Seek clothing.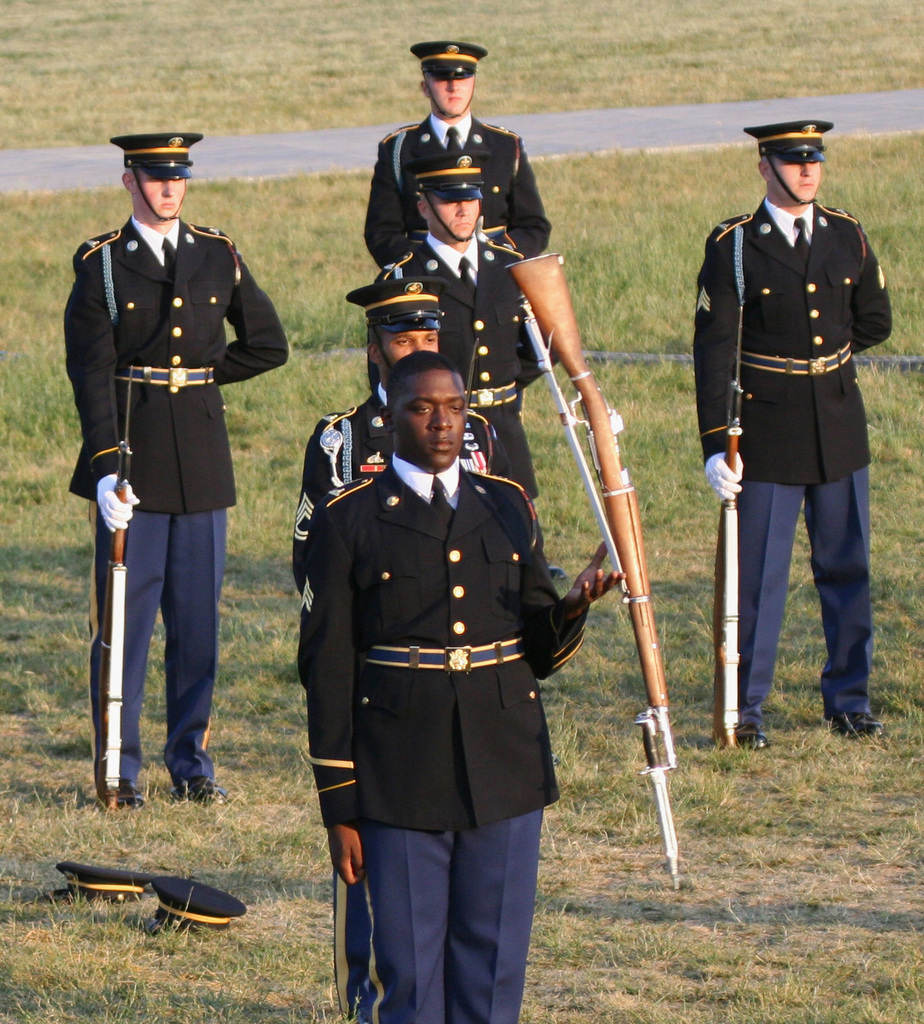
locate(297, 453, 588, 1023).
